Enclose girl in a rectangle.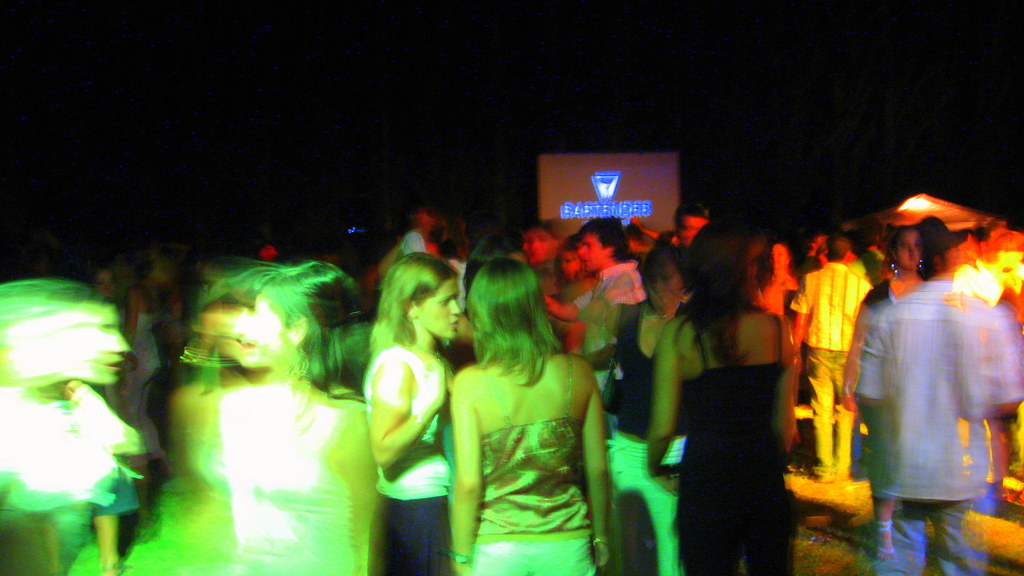
locate(643, 208, 803, 575).
